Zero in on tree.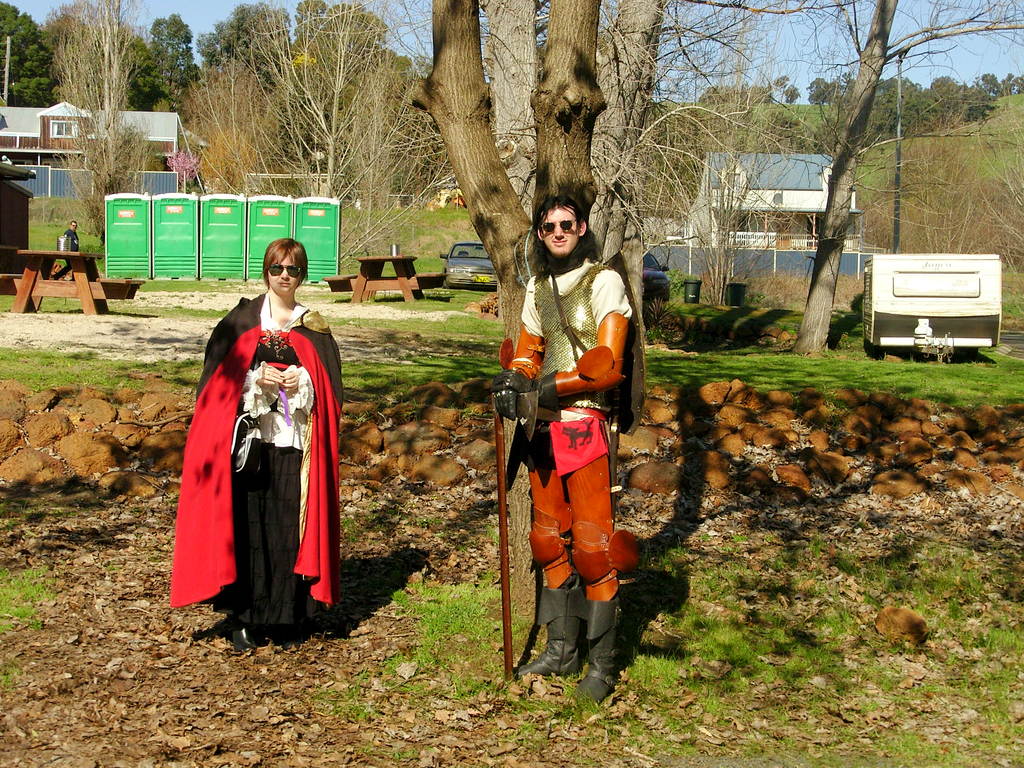
Zeroed in: 419/0/715/367.
